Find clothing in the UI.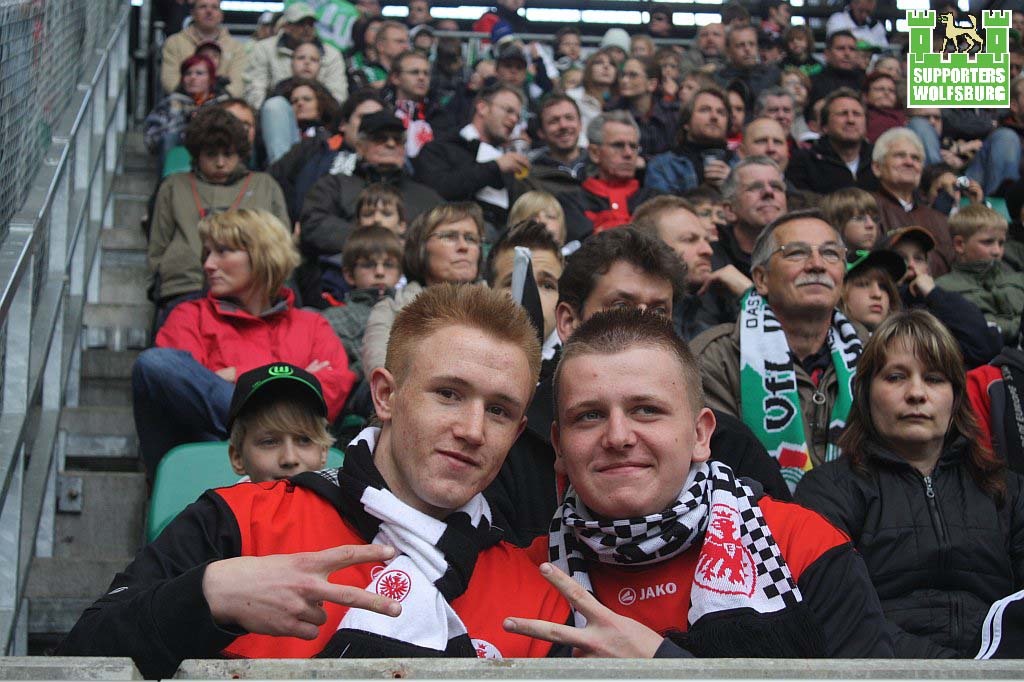
UI element at bbox=(706, 229, 754, 284).
